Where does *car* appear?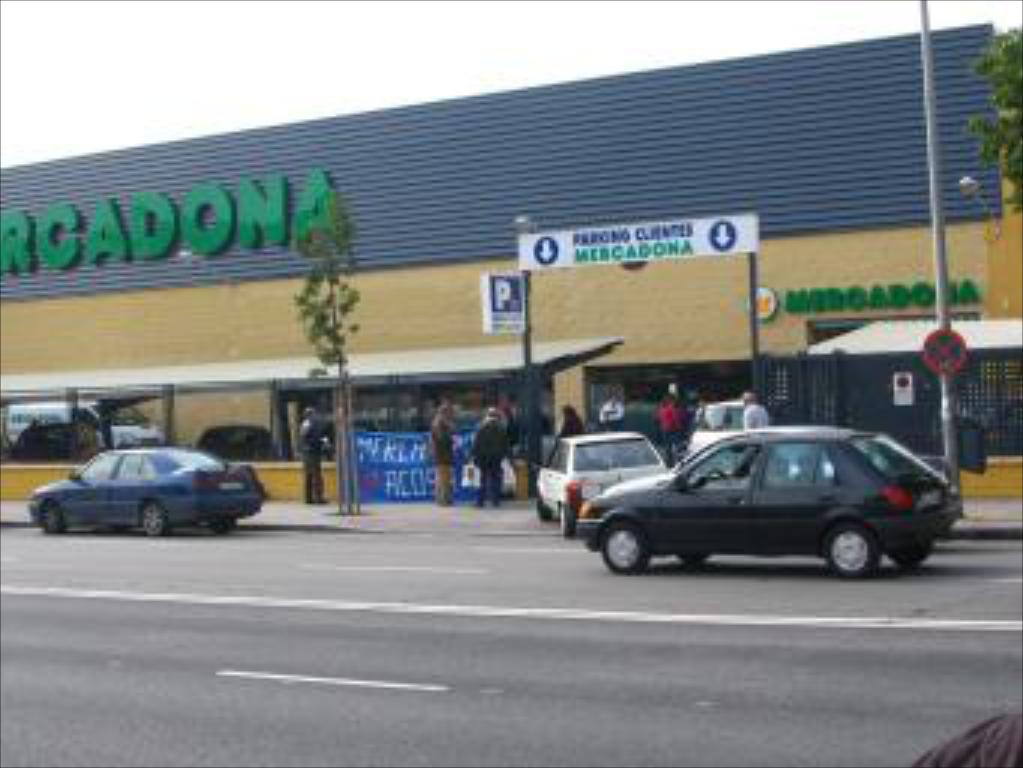
Appears at bbox=(570, 411, 966, 579).
